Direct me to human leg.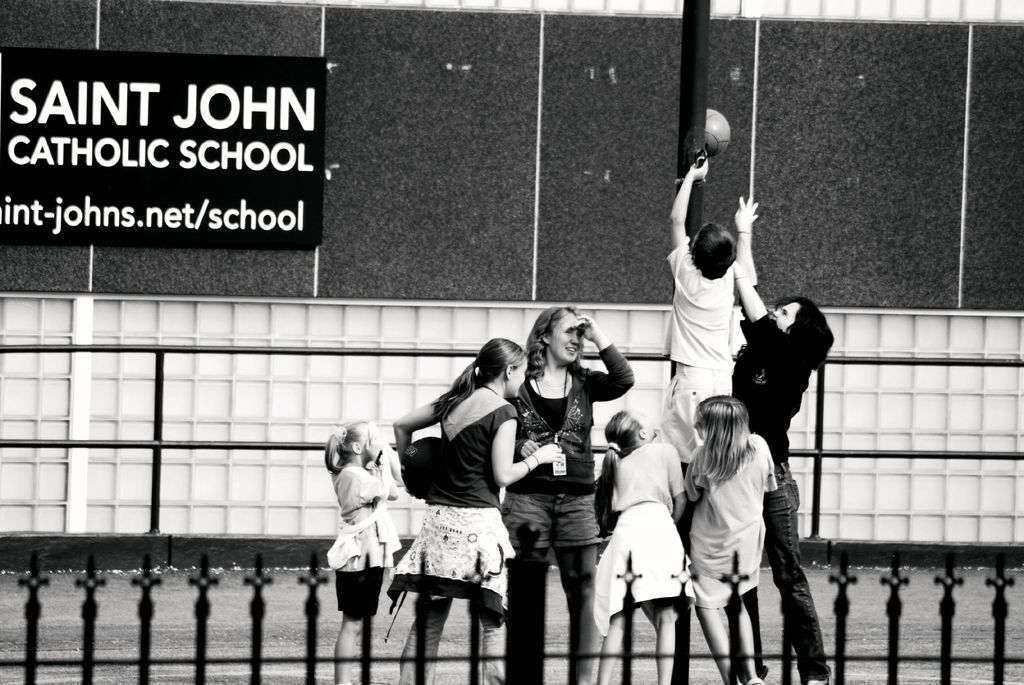
Direction: rect(502, 494, 551, 556).
